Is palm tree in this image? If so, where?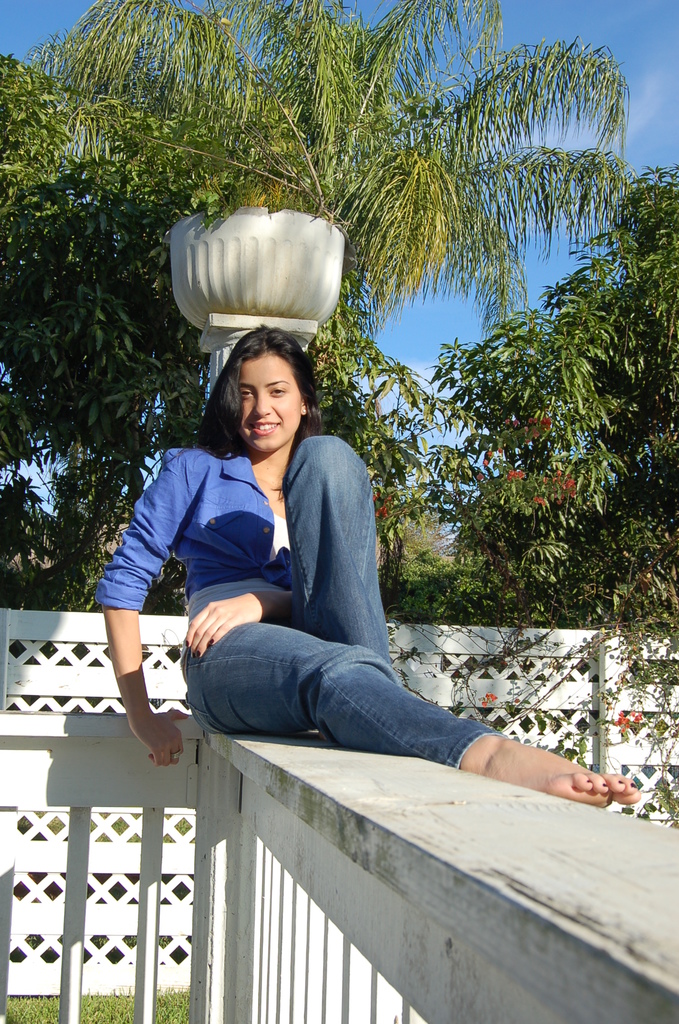
Yes, at pyautogui.locateOnScreen(0, 0, 627, 339).
